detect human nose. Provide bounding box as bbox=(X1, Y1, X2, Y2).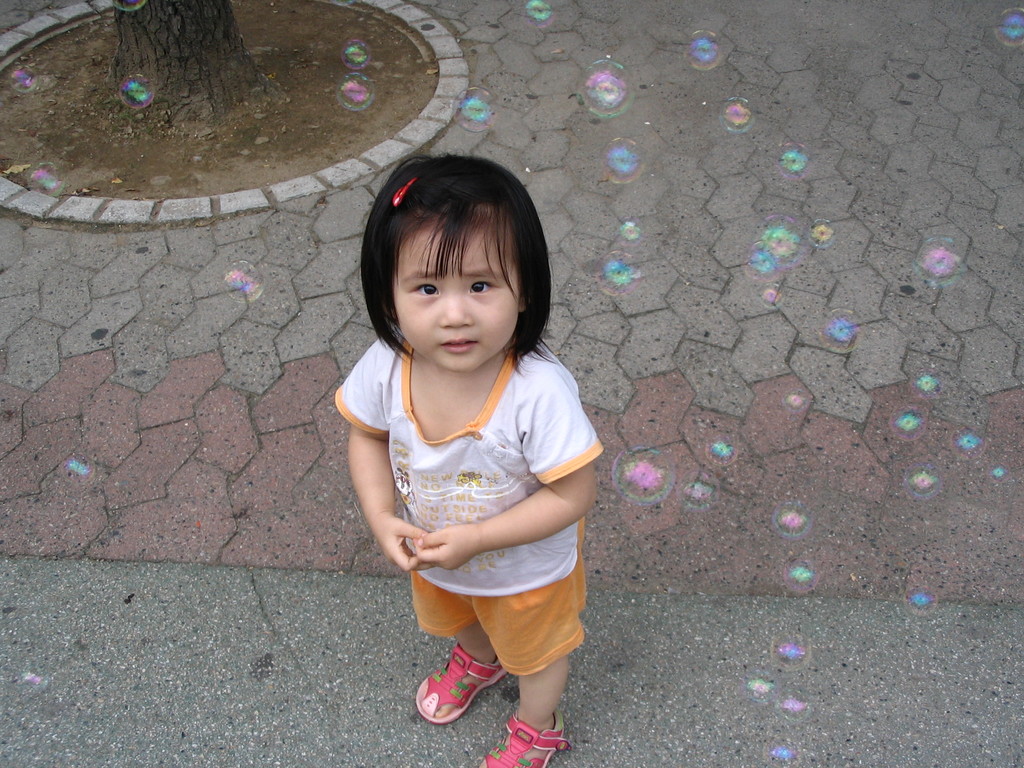
bbox=(438, 291, 472, 330).
